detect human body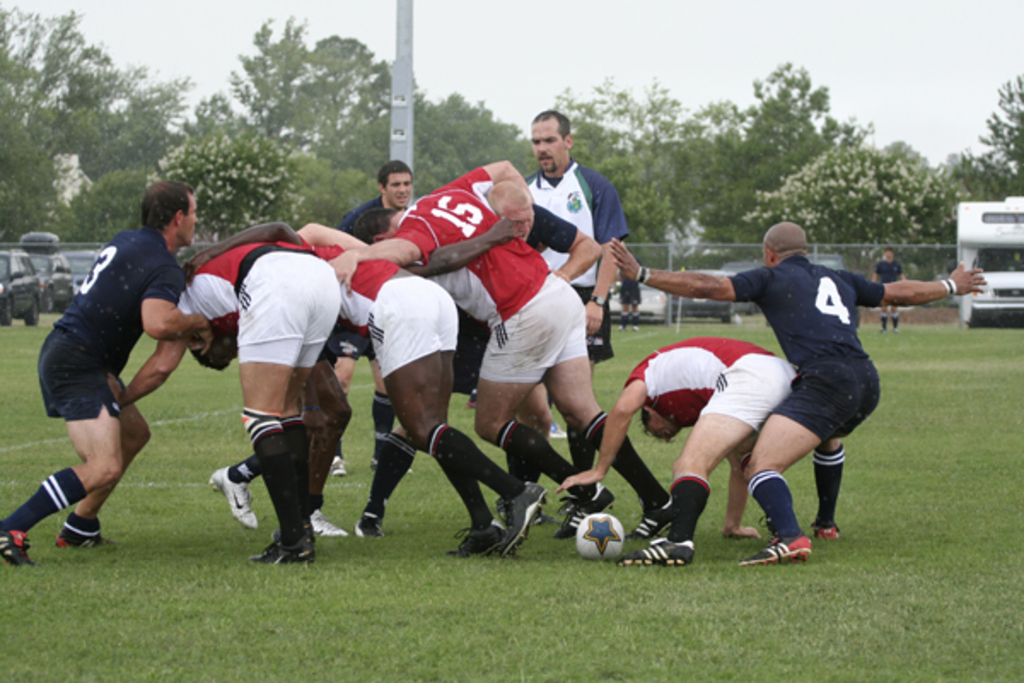
<region>0, 114, 986, 569</region>
